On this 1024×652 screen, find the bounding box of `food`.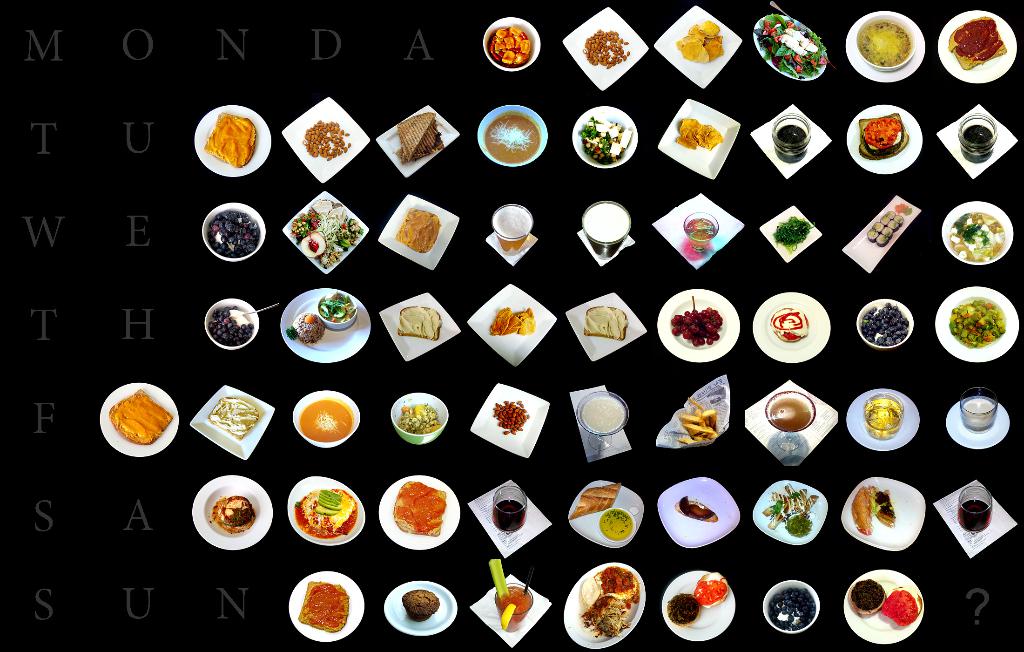
Bounding box: bbox=(881, 587, 920, 627).
